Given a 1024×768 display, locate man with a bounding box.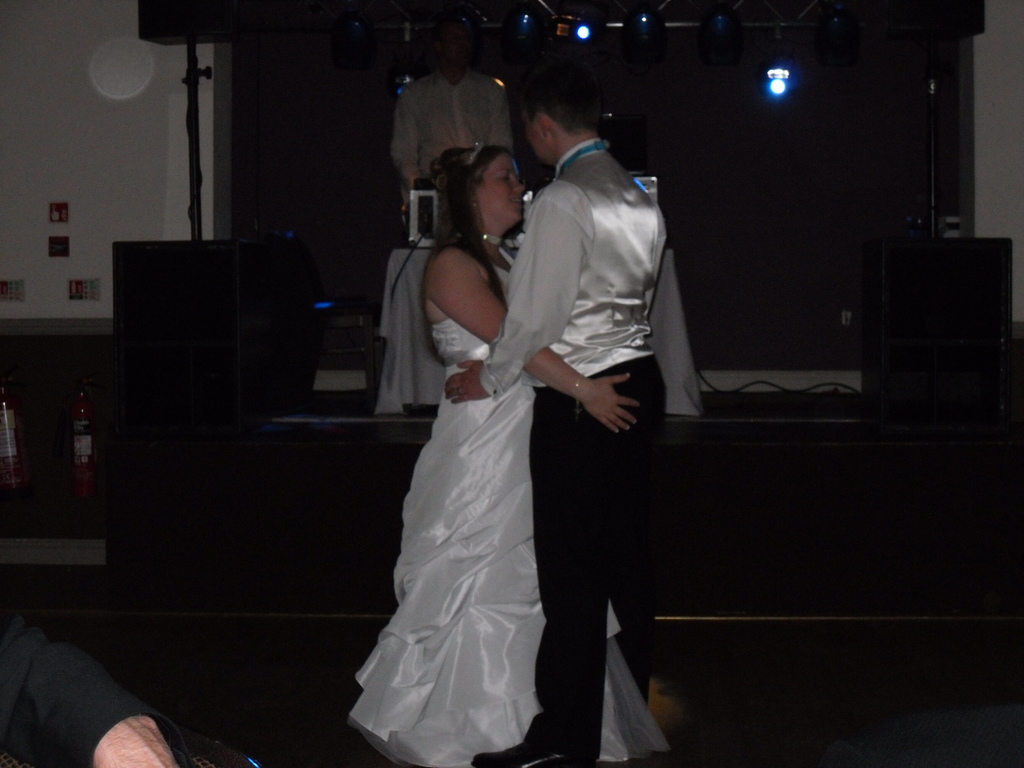
Located: [0, 601, 179, 767].
